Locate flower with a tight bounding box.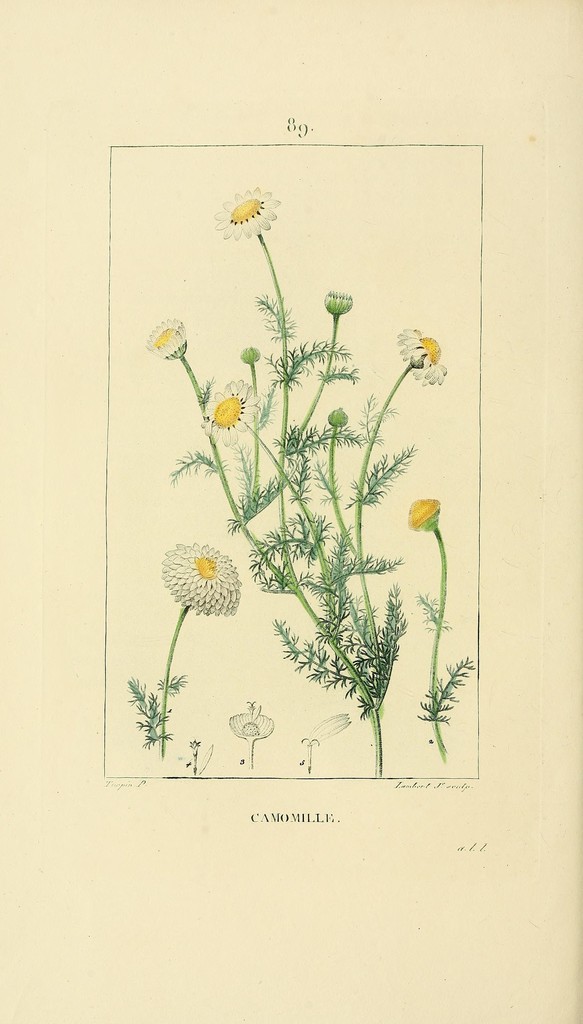
region(323, 289, 353, 321).
